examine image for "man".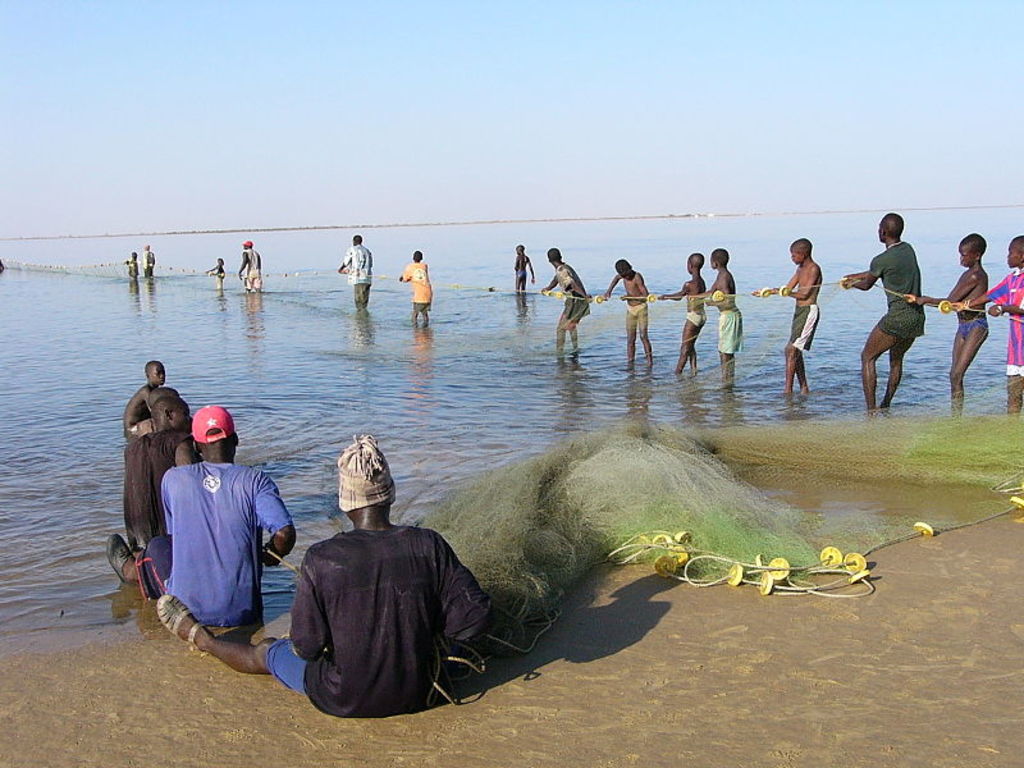
Examination result: [841, 198, 925, 417].
